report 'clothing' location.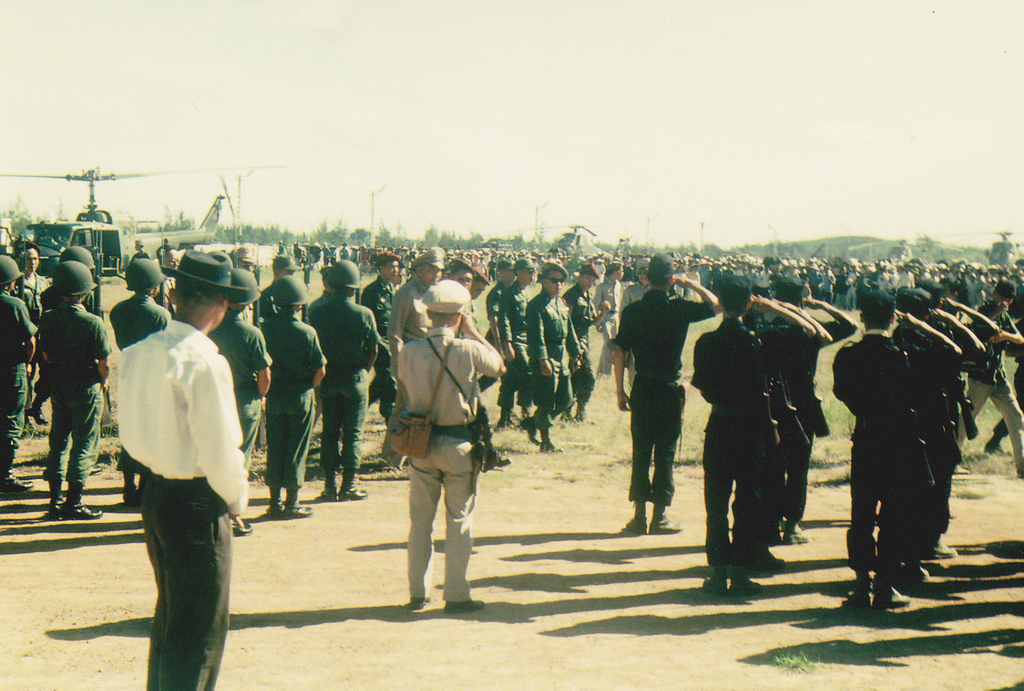
Report: locate(135, 247, 145, 266).
